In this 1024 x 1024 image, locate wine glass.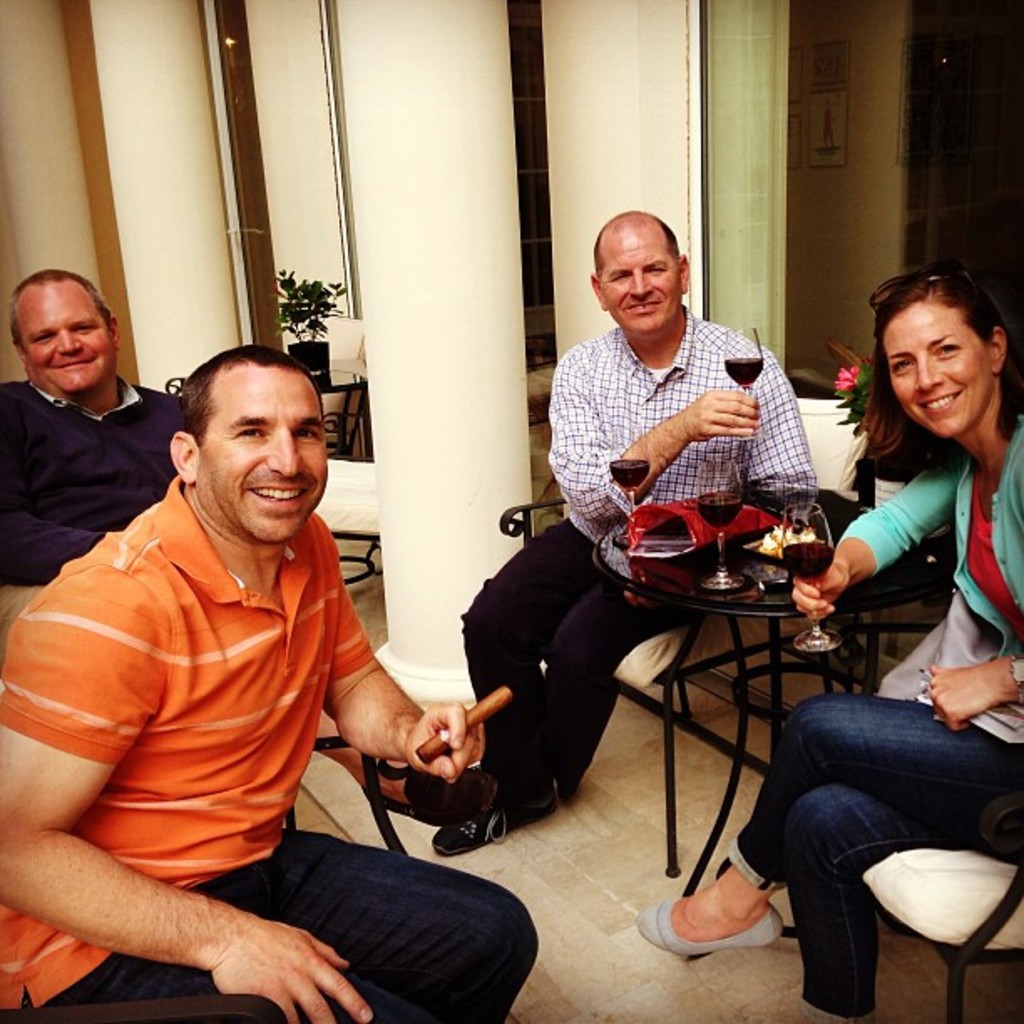
Bounding box: BBox(607, 425, 644, 549).
